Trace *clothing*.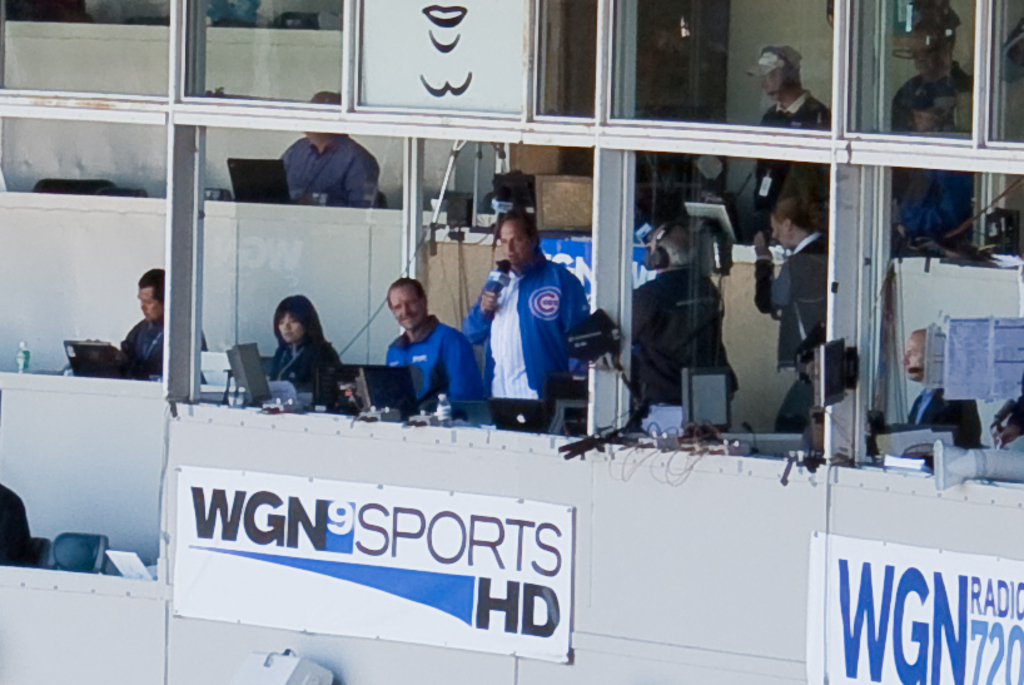
Traced to [left=121, top=317, right=208, bottom=386].
